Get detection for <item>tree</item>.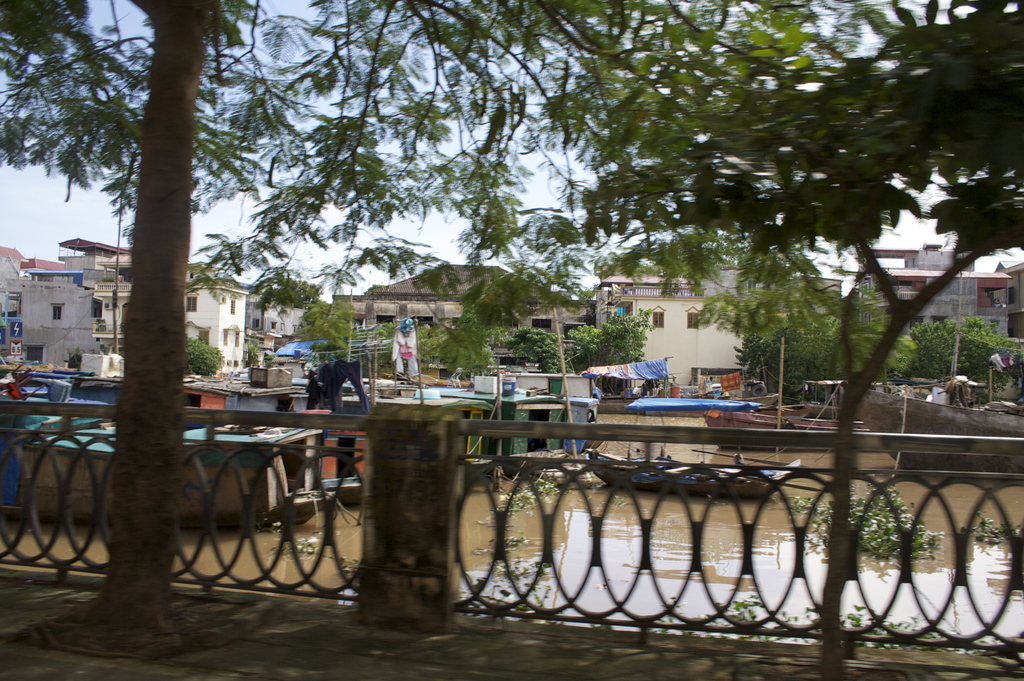
Detection: bbox=(504, 316, 649, 419).
